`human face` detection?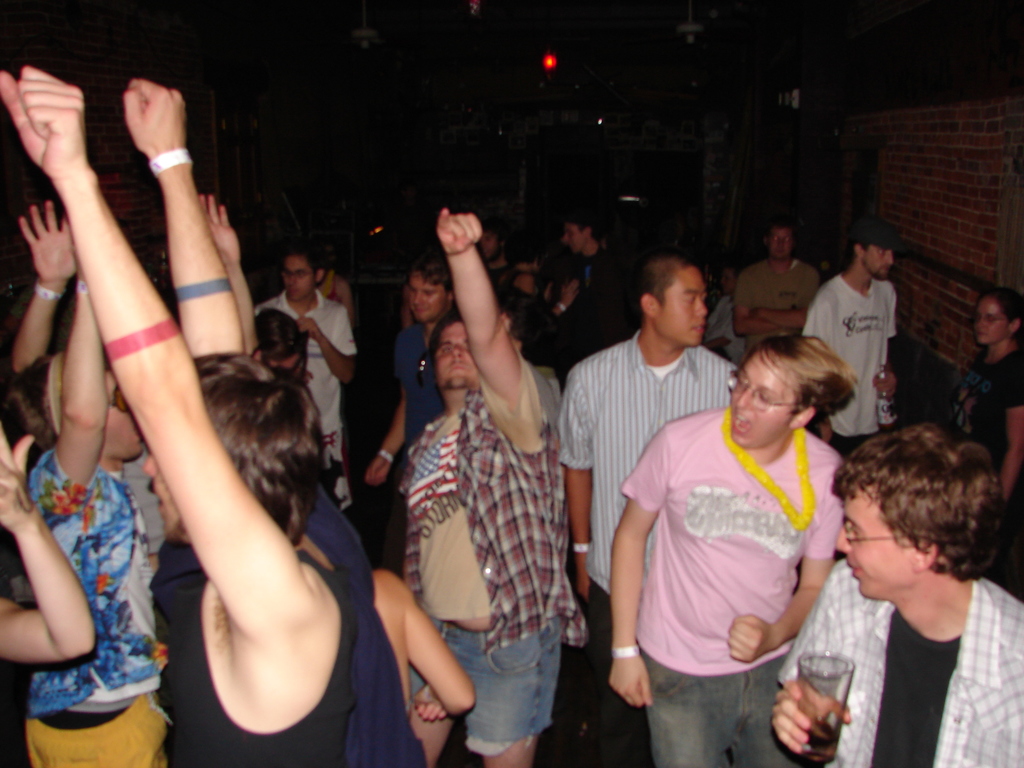
l=410, t=266, r=452, b=321
